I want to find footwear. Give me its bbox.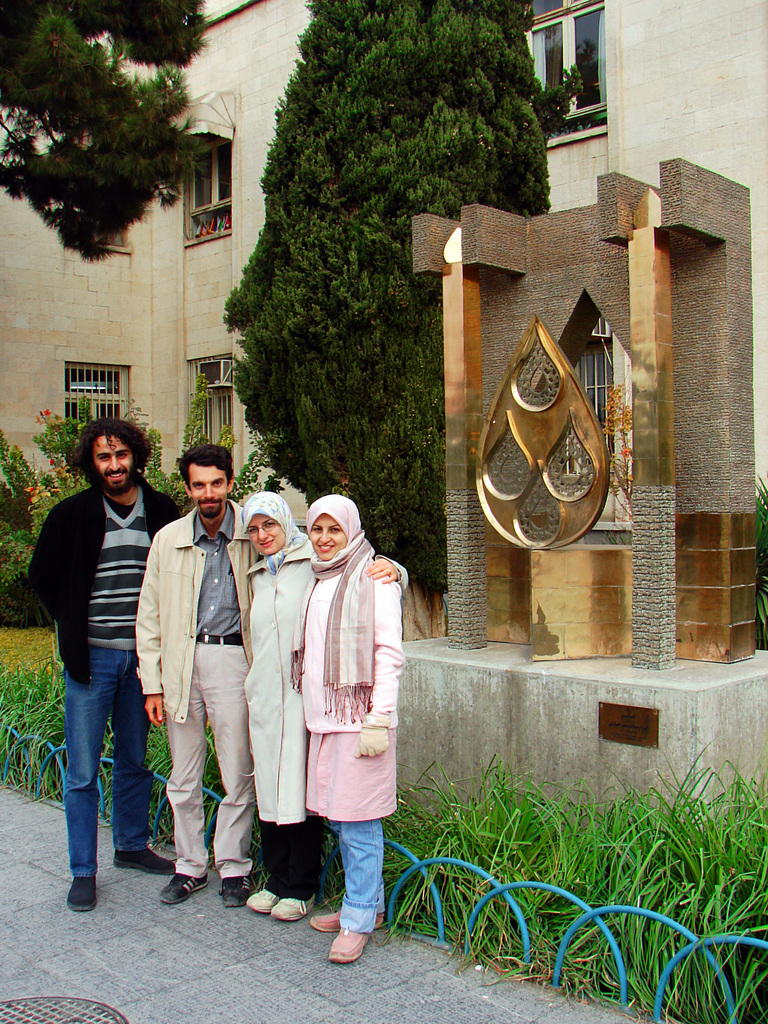
56/872/95/916.
